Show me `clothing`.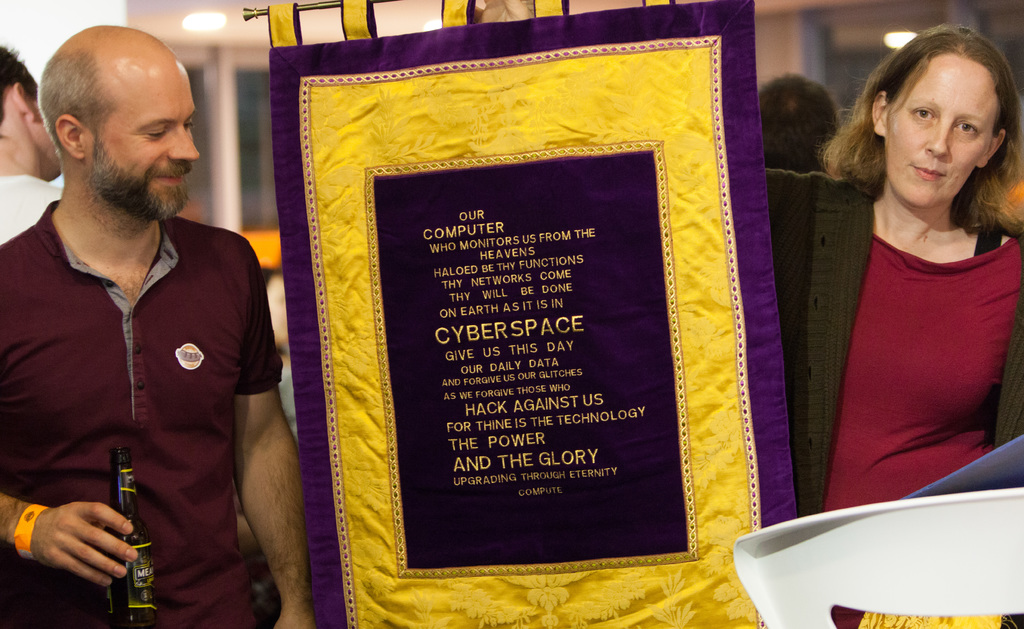
`clothing` is here: bbox=(0, 204, 282, 628).
